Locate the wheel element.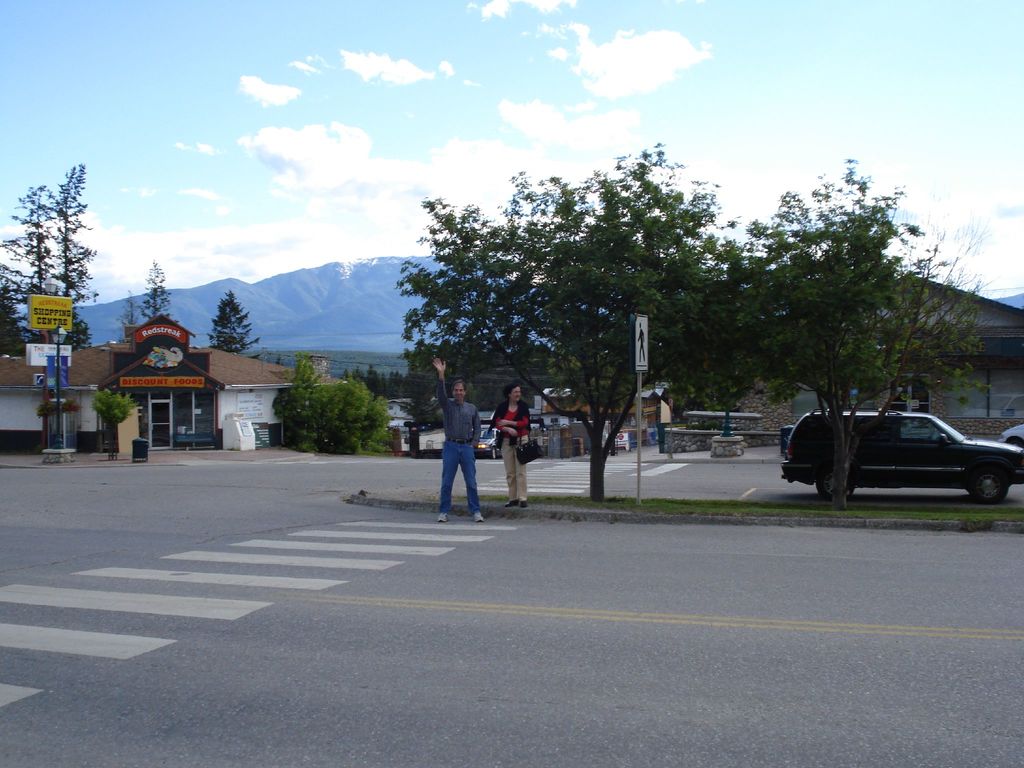
Element bbox: (left=977, top=471, right=1003, bottom=503).
